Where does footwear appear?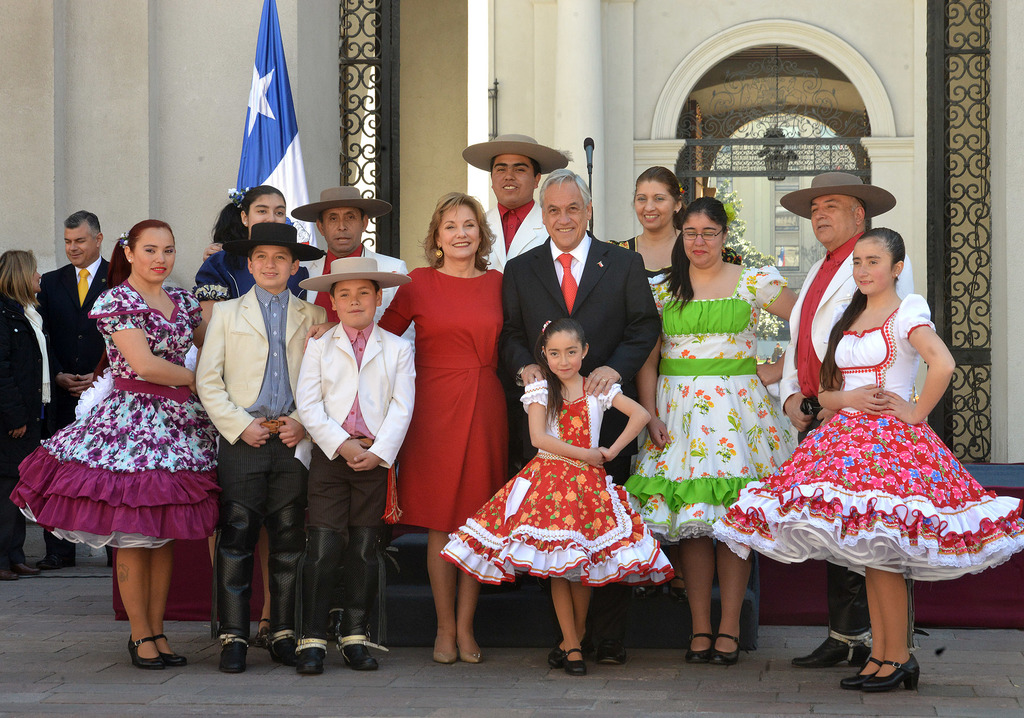
Appears at select_region(264, 520, 304, 667).
